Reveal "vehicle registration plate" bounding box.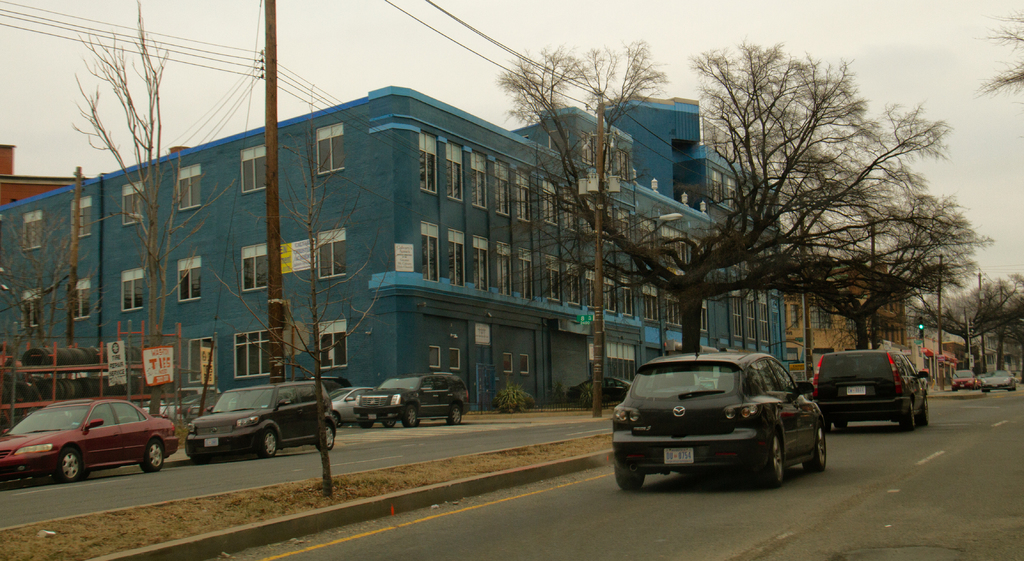
Revealed: pyautogui.locateOnScreen(846, 384, 865, 403).
